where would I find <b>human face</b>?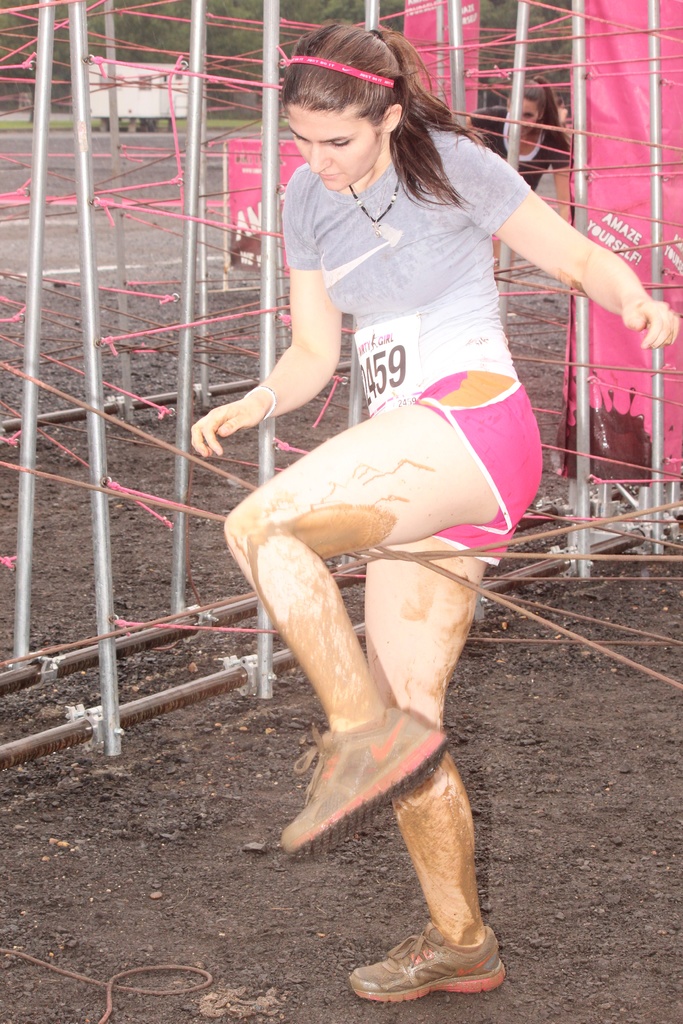
At bbox=(519, 95, 545, 136).
